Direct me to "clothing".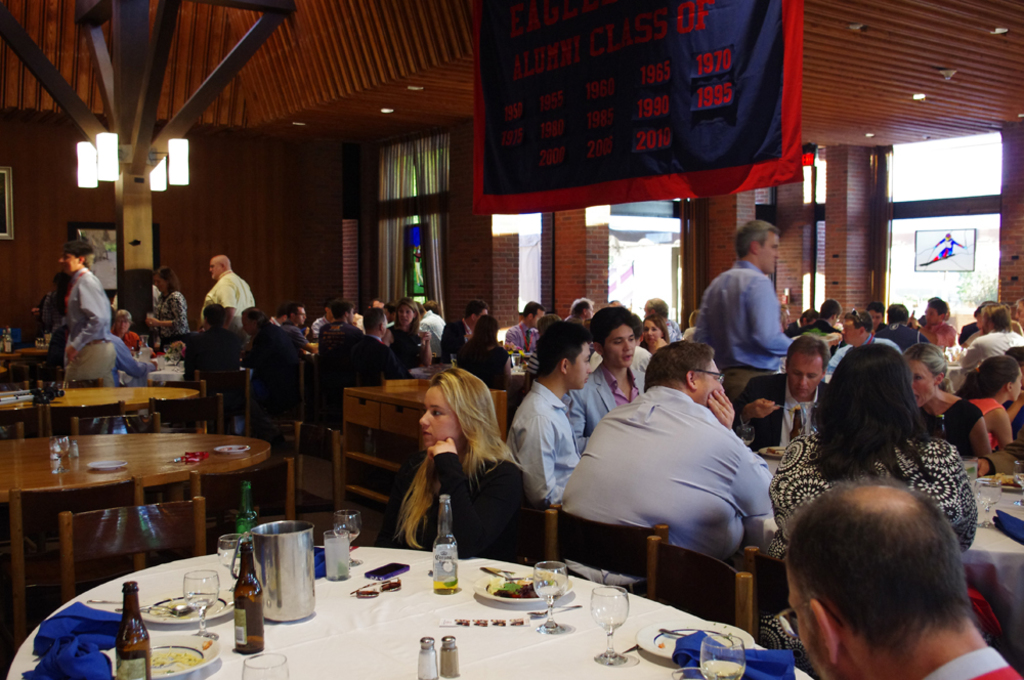
Direction: x1=324 y1=323 x2=397 y2=413.
